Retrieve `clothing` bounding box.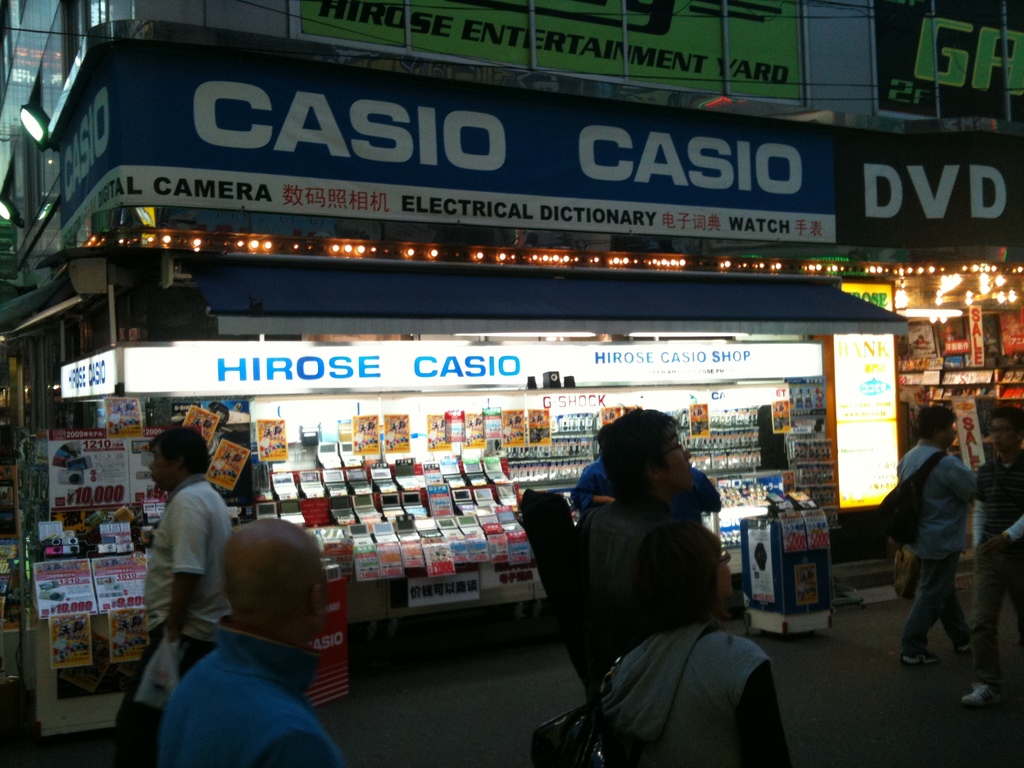
Bounding box: x1=135, y1=475, x2=232, y2=767.
